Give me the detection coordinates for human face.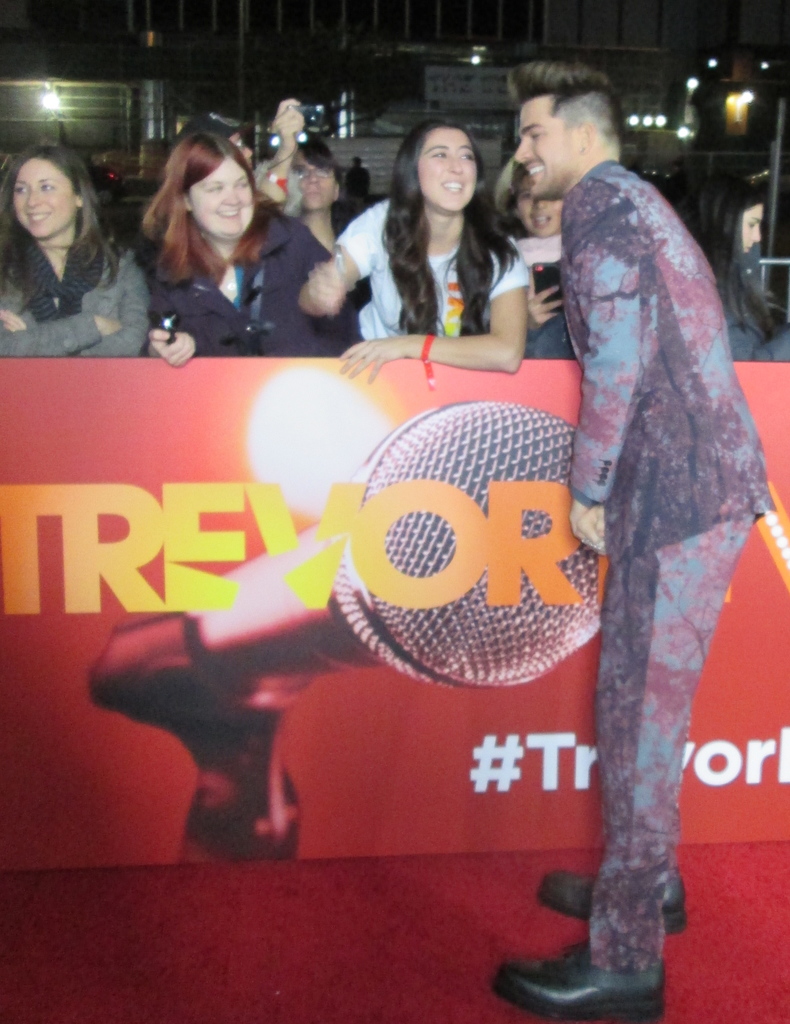
crop(8, 159, 75, 241).
